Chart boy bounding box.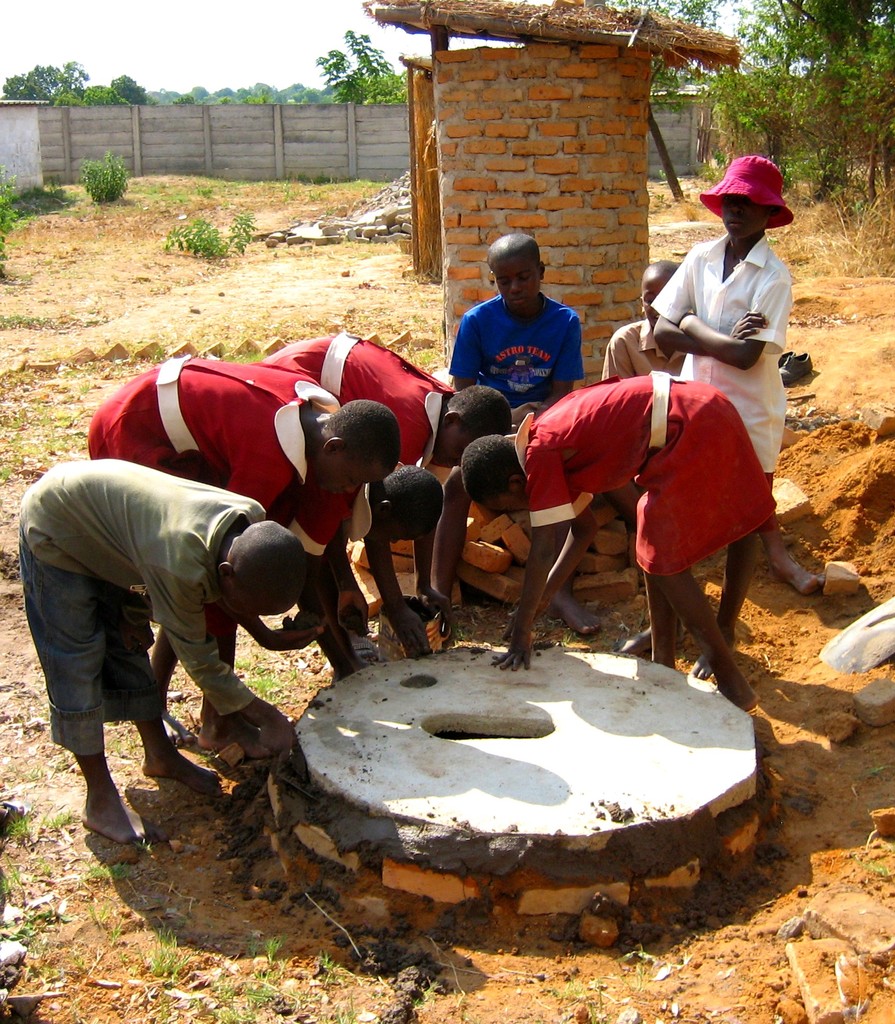
Charted: bbox=(648, 151, 796, 683).
